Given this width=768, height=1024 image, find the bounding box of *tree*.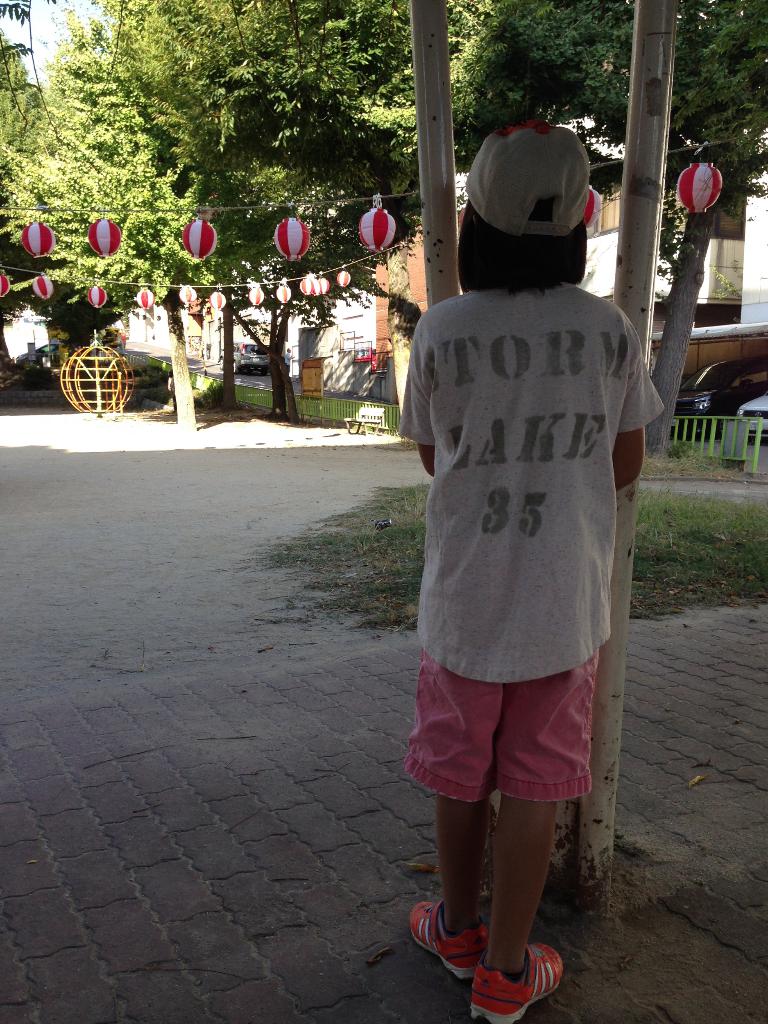
408/0/761/293.
